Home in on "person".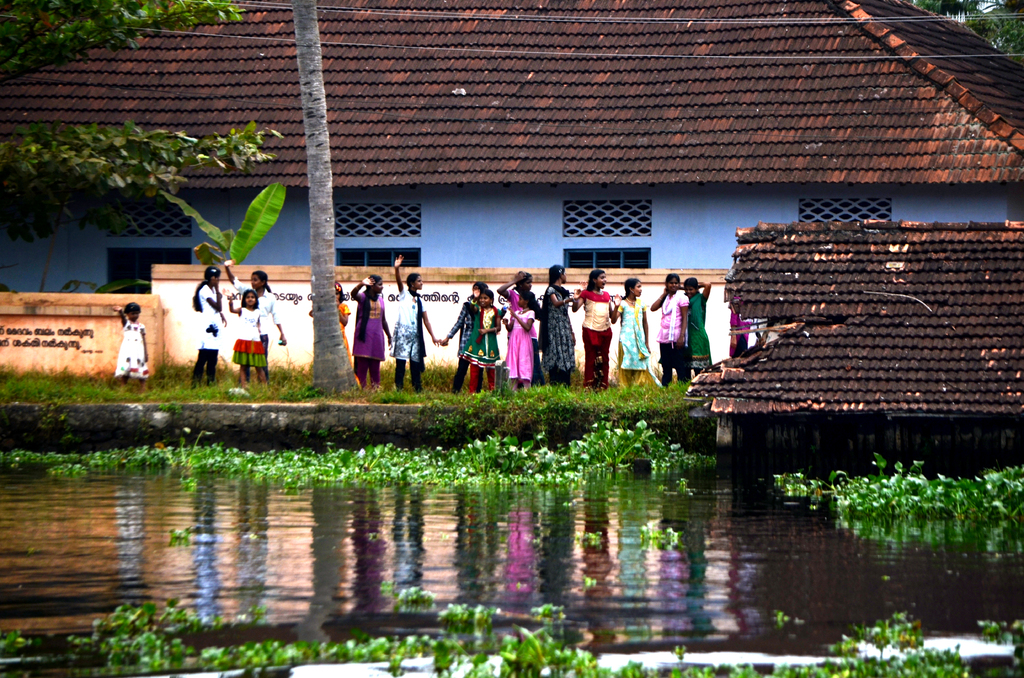
Homed in at <bbox>327, 276, 355, 385</bbox>.
